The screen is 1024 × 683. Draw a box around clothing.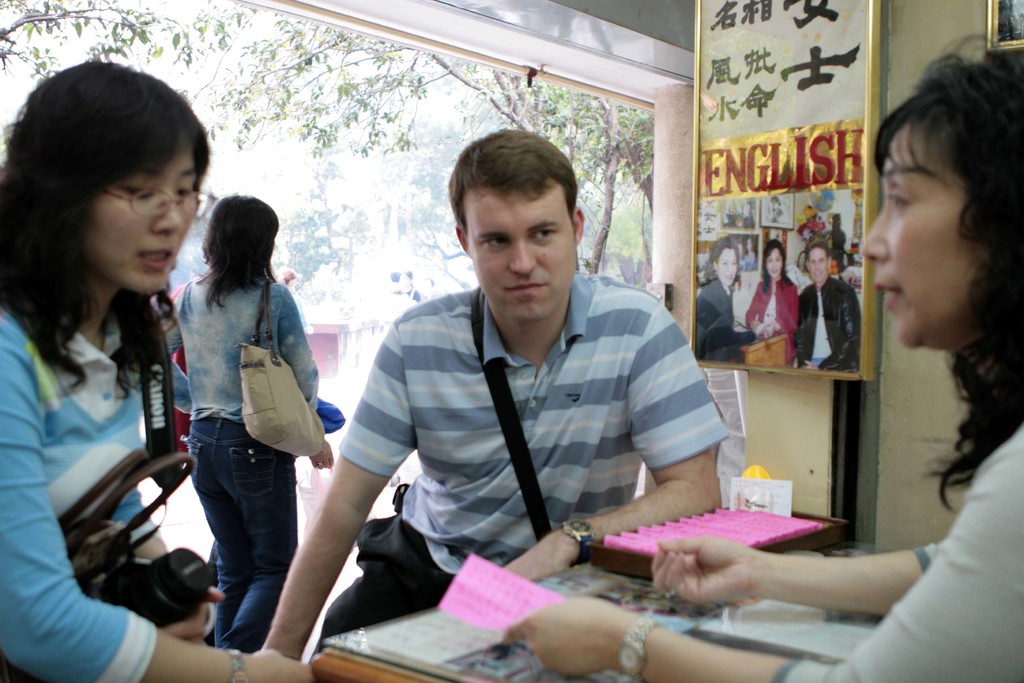
<region>744, 277, 798, 356</region>.
